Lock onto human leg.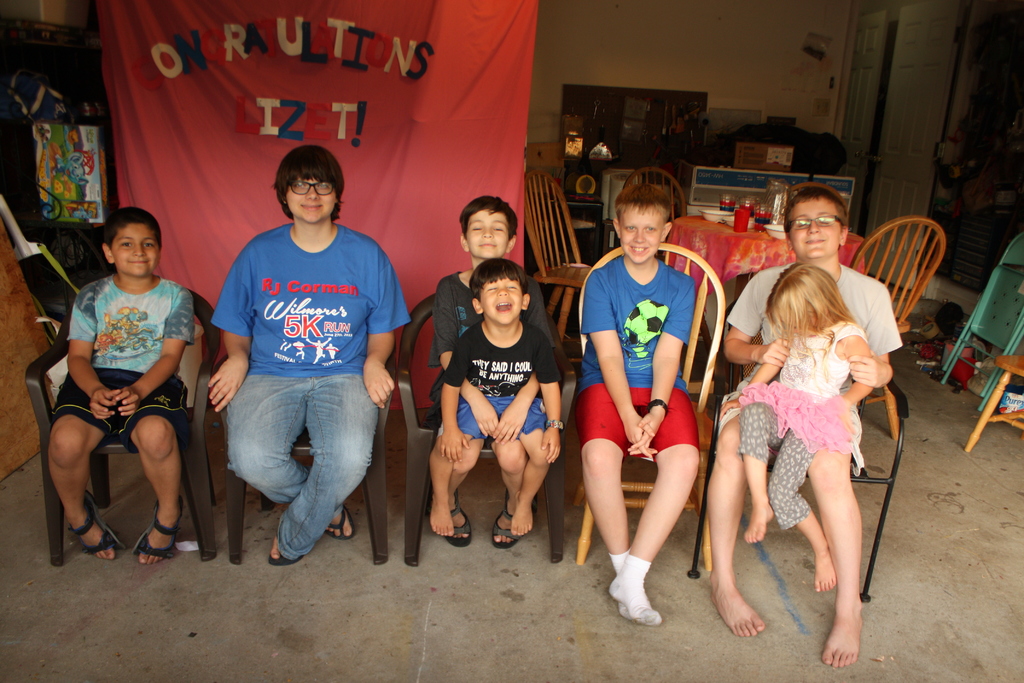
Locked: crop(266, 366, 375, 562).
